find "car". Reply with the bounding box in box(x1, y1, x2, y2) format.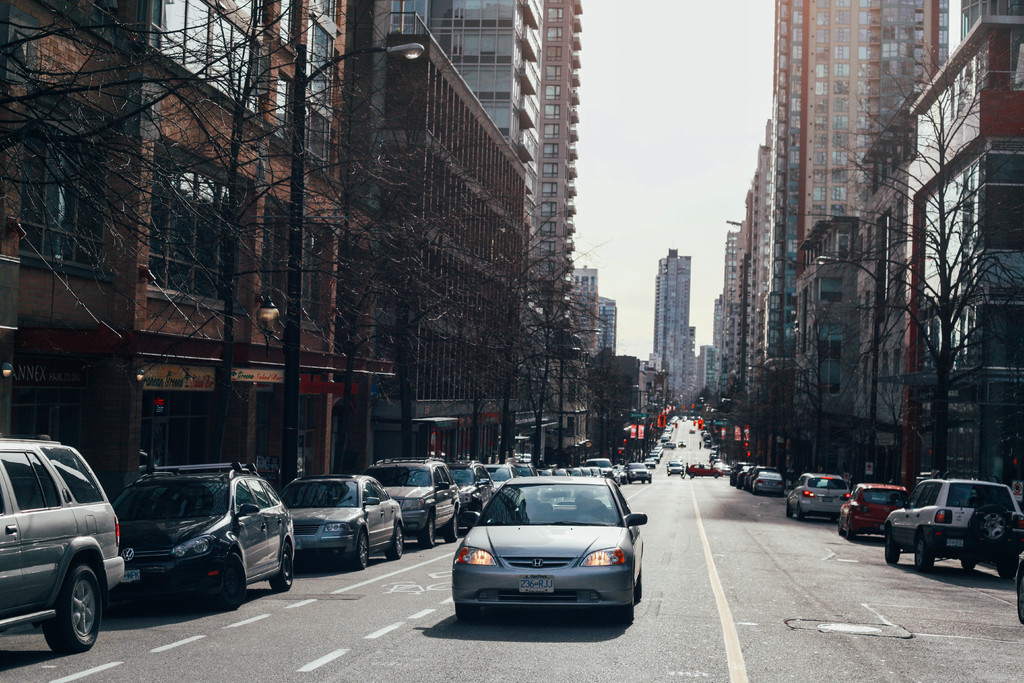
box(753, 472, 793, 497).
